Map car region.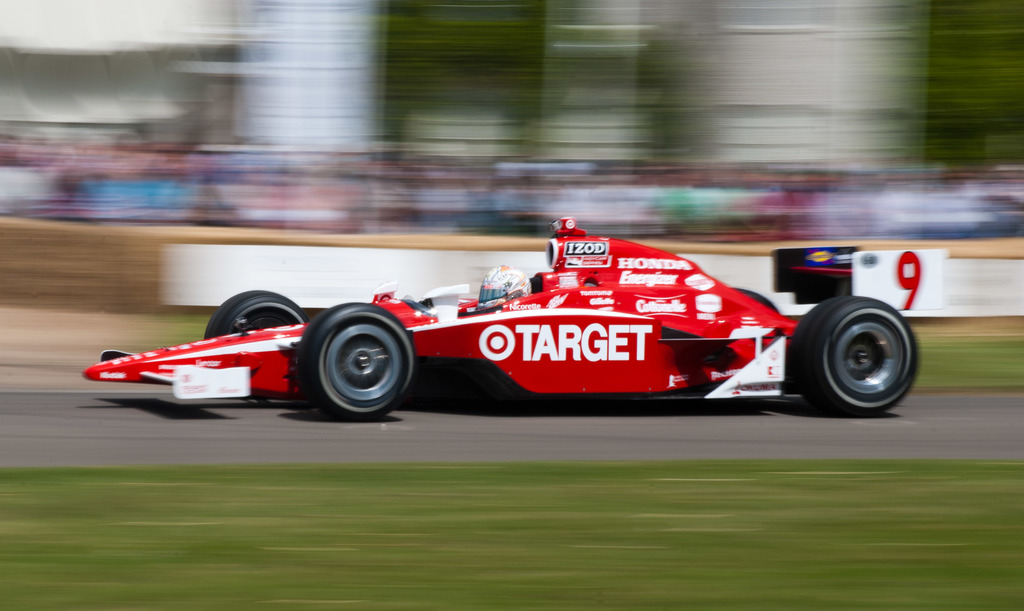
Mapped to x1=79 y1=216 x2=947 y2=418.
